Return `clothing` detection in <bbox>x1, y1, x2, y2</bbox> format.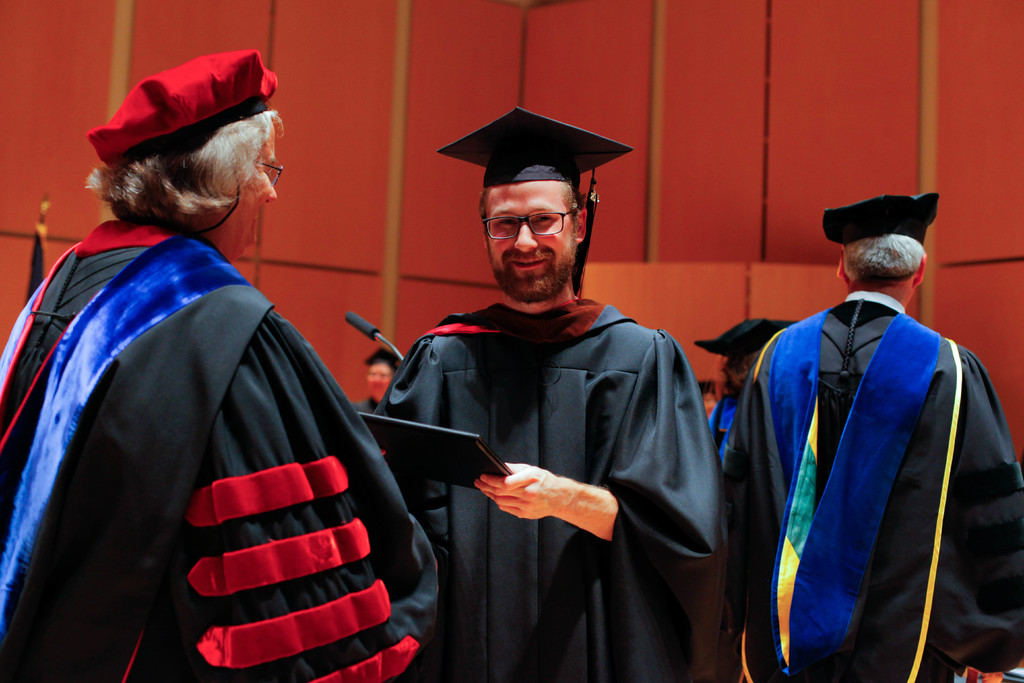
<bbox>370, 299, 715, 682</bbox>.
